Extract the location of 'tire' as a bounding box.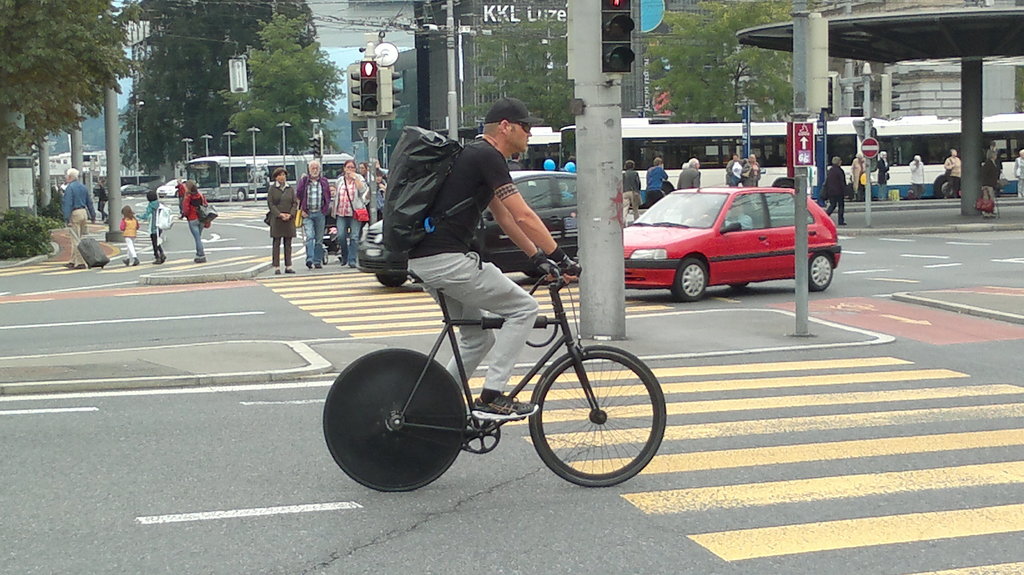
<box>932,177,961,200</box>.
